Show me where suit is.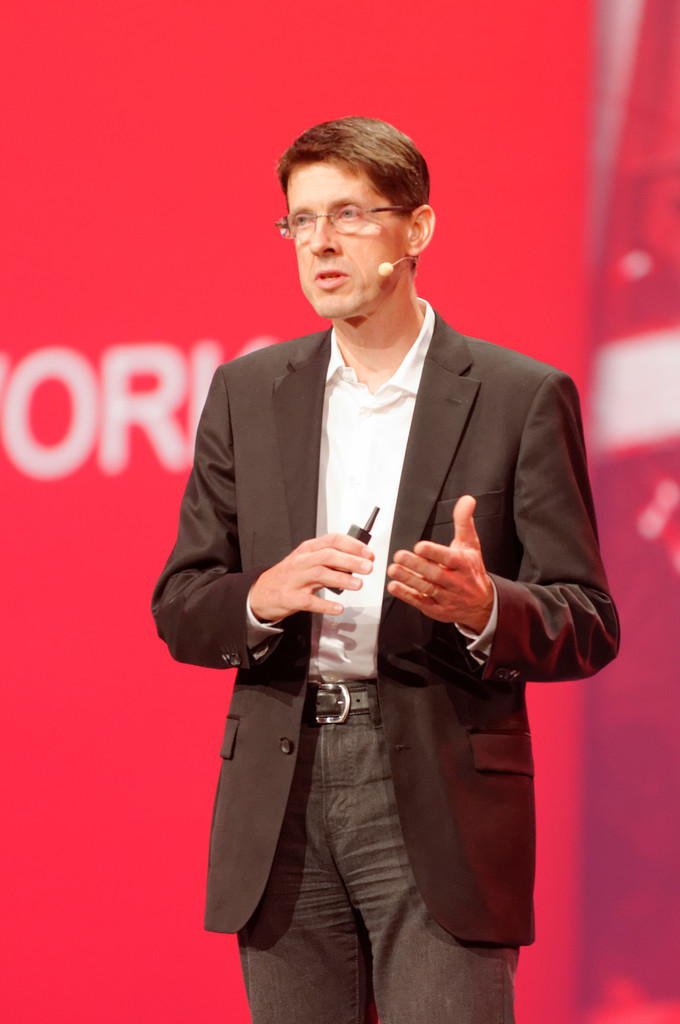
suit is at (174, 257, 585, 975).
